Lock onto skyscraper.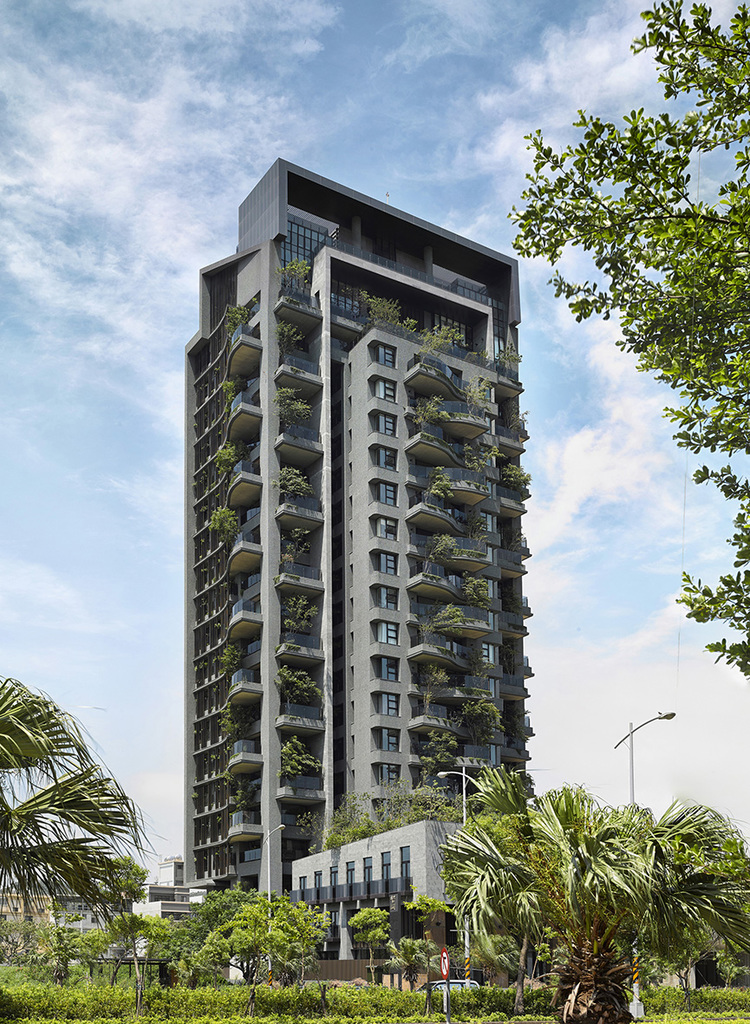
Locked: (left=177, top=152, right=525, bottom=881).
